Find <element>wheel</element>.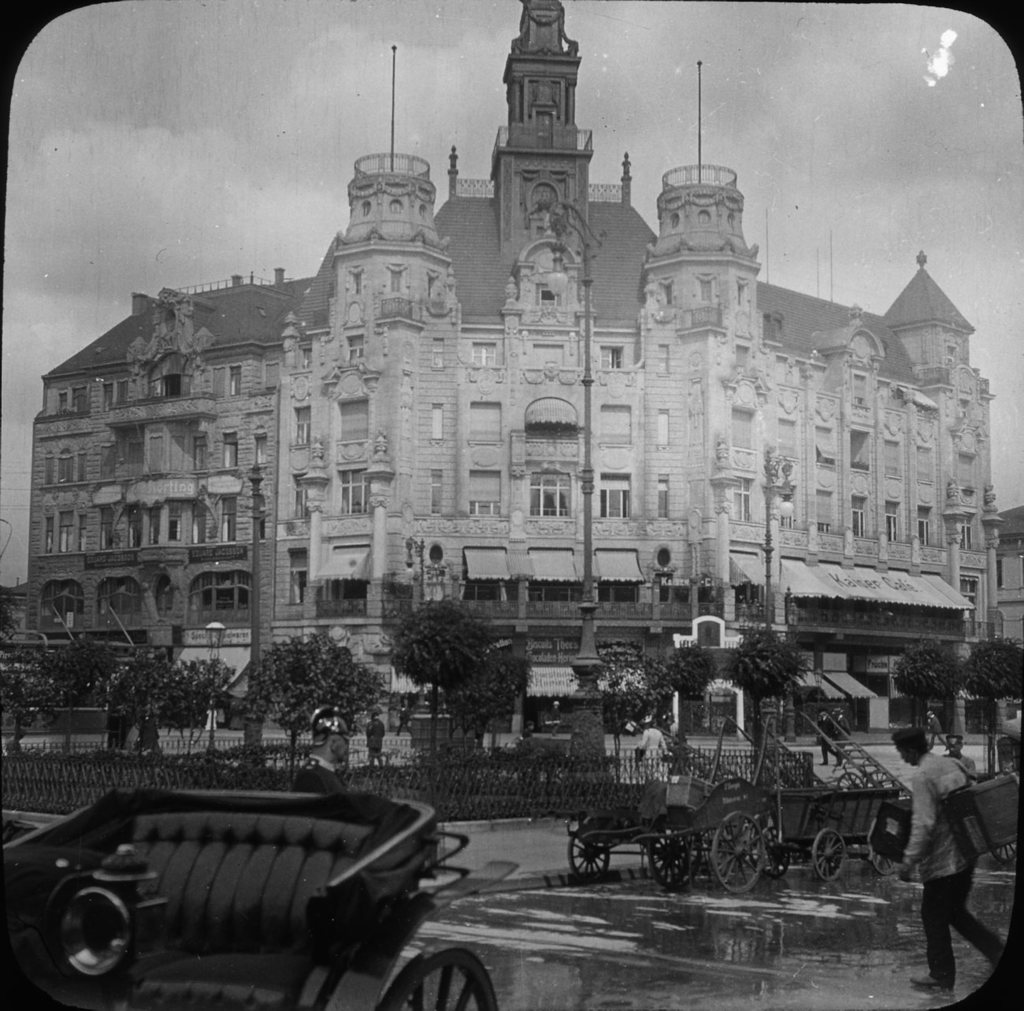
bbox=(708, 811, 770, 894).
